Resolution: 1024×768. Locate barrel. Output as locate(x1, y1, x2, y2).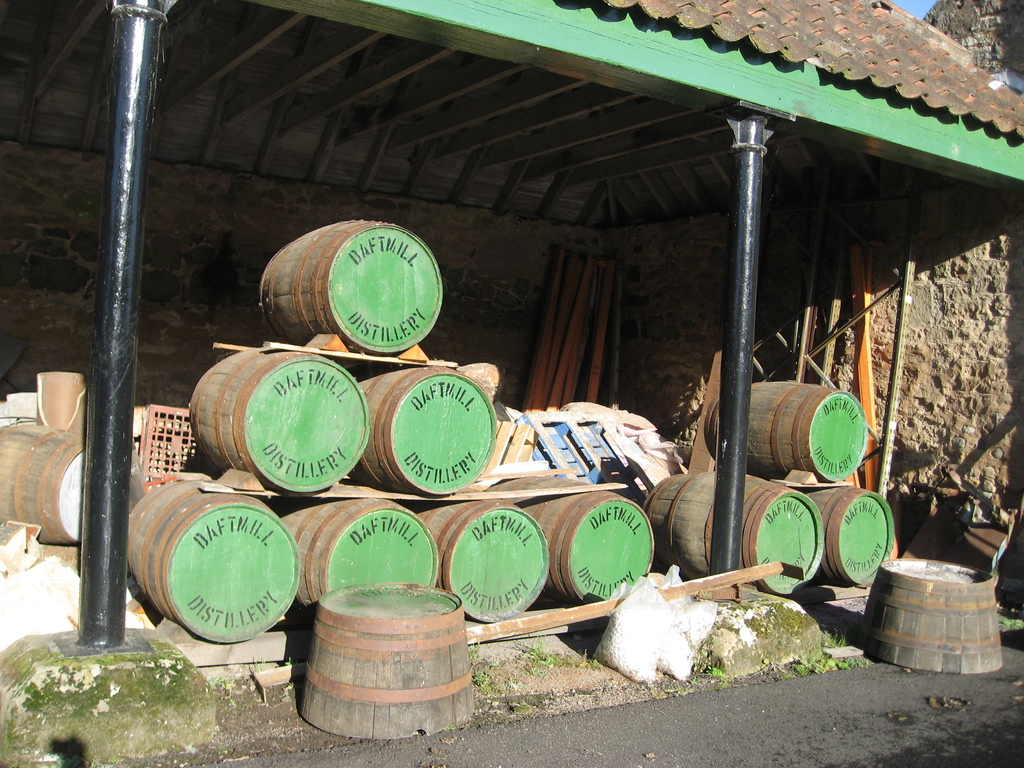
locate(703, 382, 868, 481).
